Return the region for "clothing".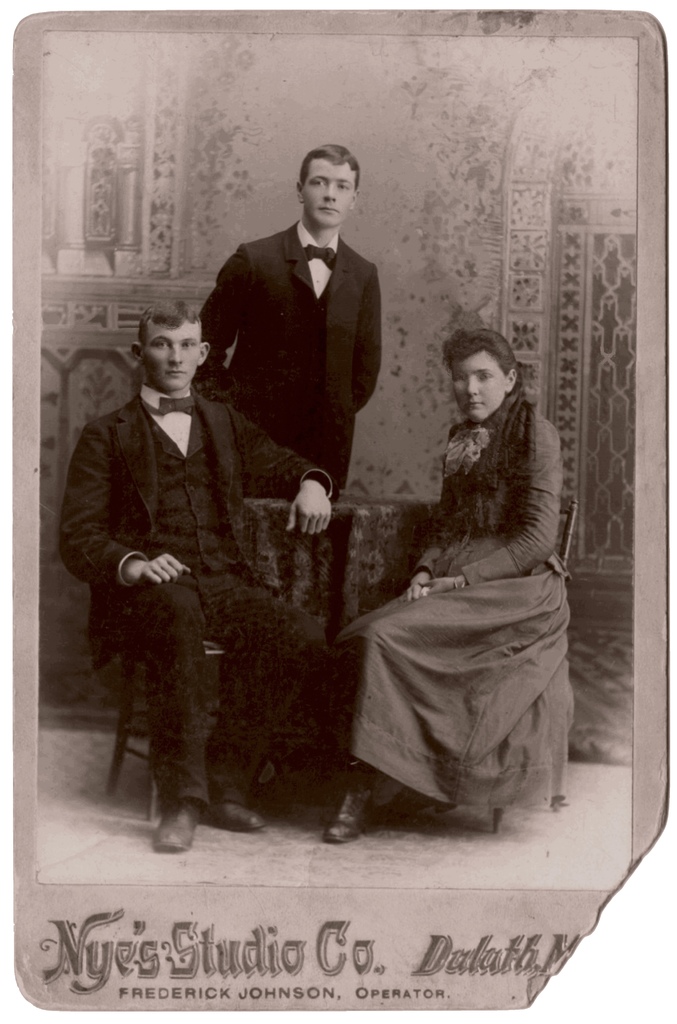
box(196, 219, 385, 488).
